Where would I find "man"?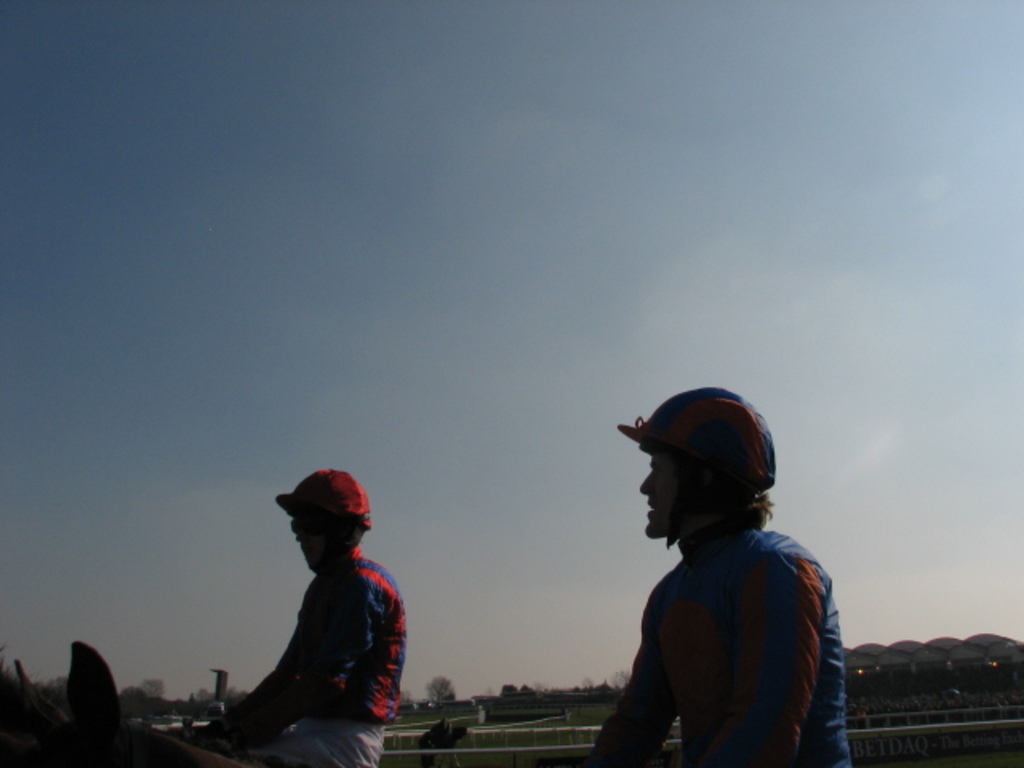
At <bbox>579, 376, 858, 766</bbox>.
